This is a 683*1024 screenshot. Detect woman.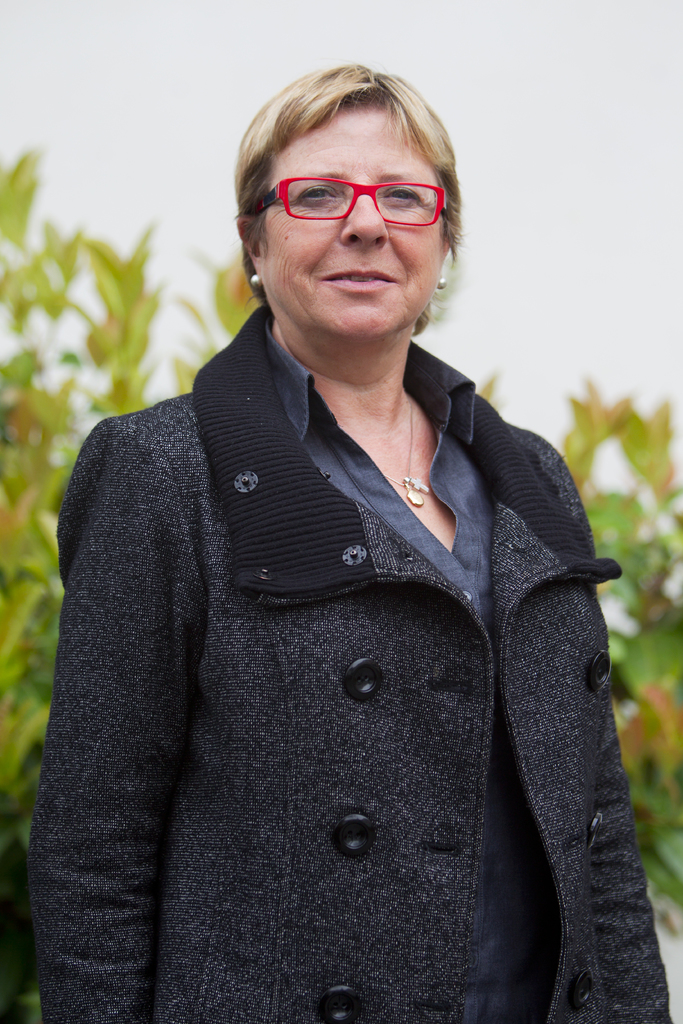
rect(24, 63, 668, 1023).
